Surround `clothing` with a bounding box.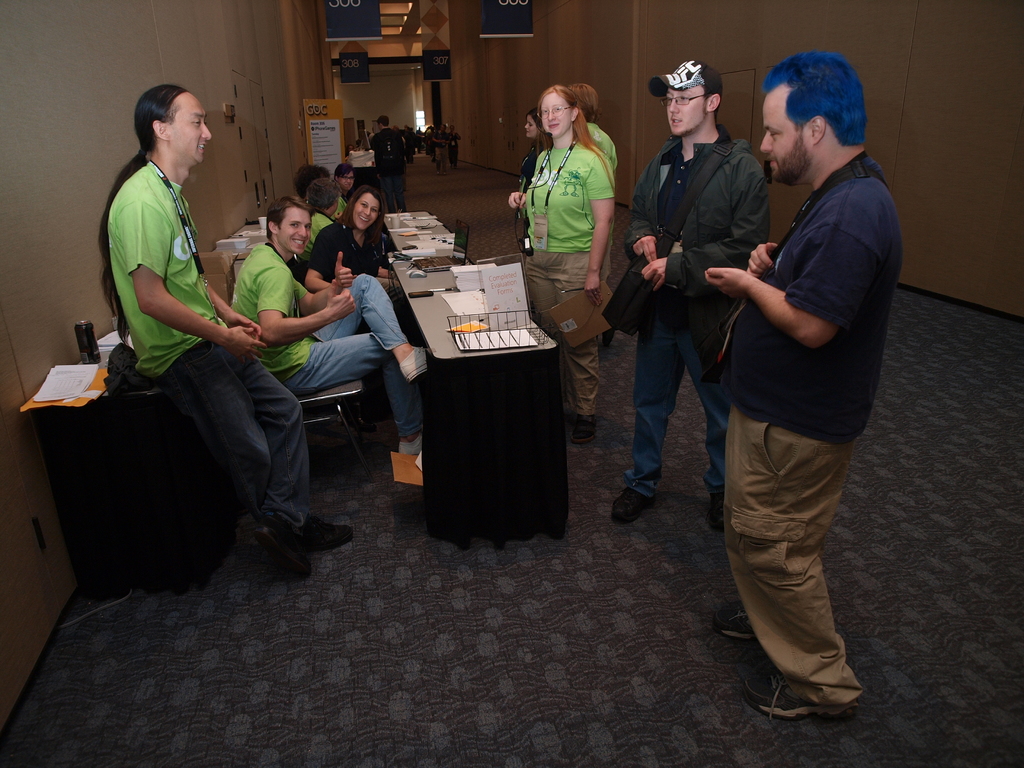
select_region(518, 142, 617, 417).
